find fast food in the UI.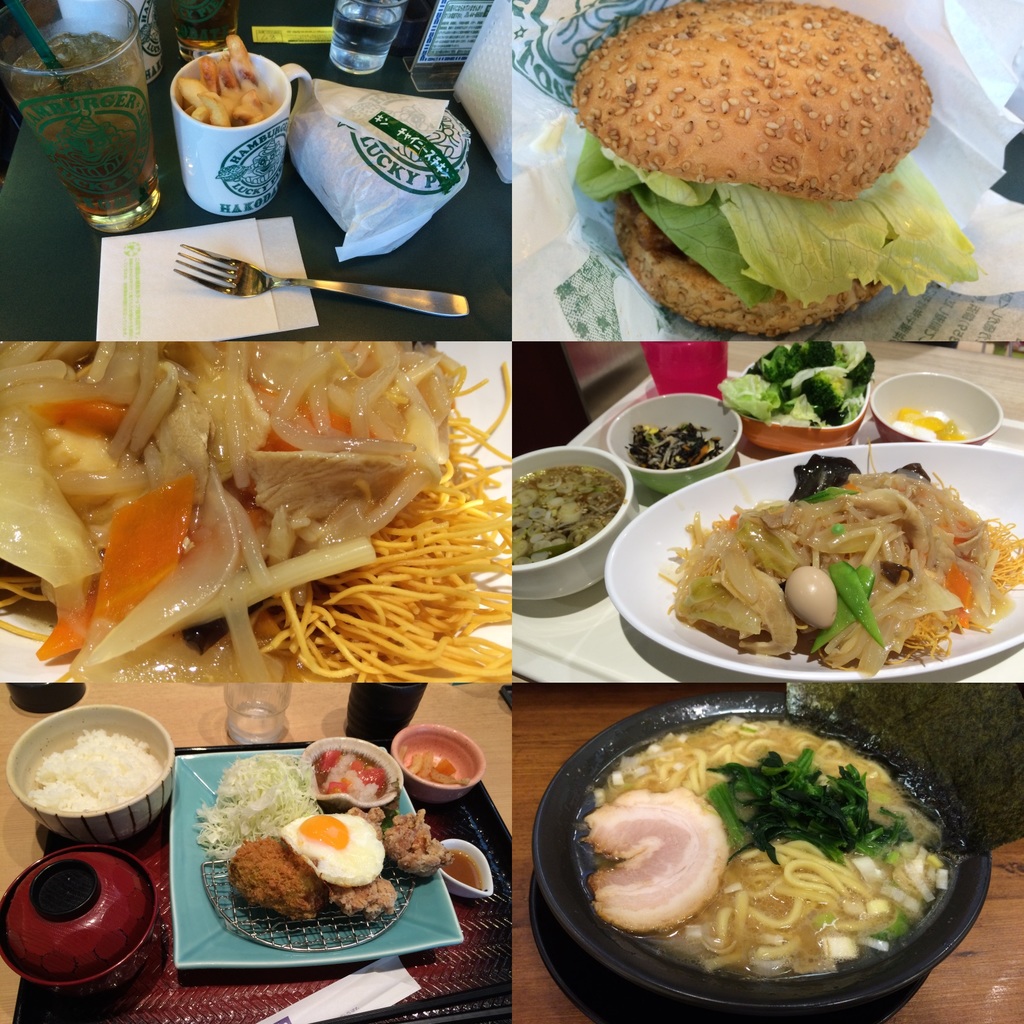
UI element at region(191, 753, 448, 920).
